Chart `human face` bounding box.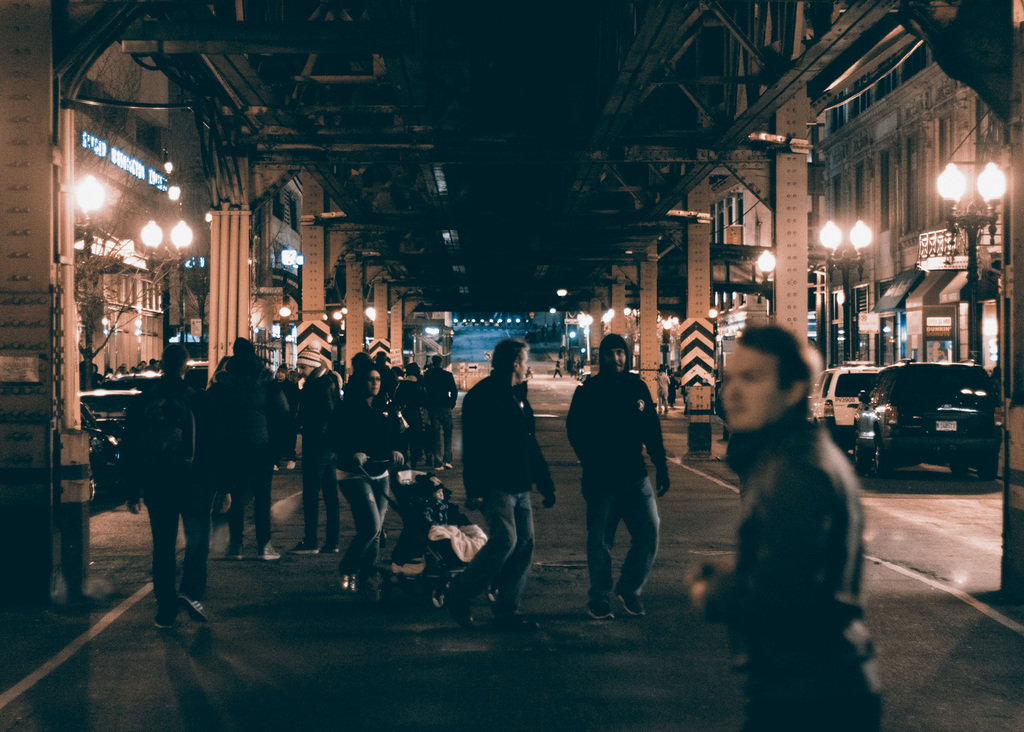
Charted: 723,351,785,430.
